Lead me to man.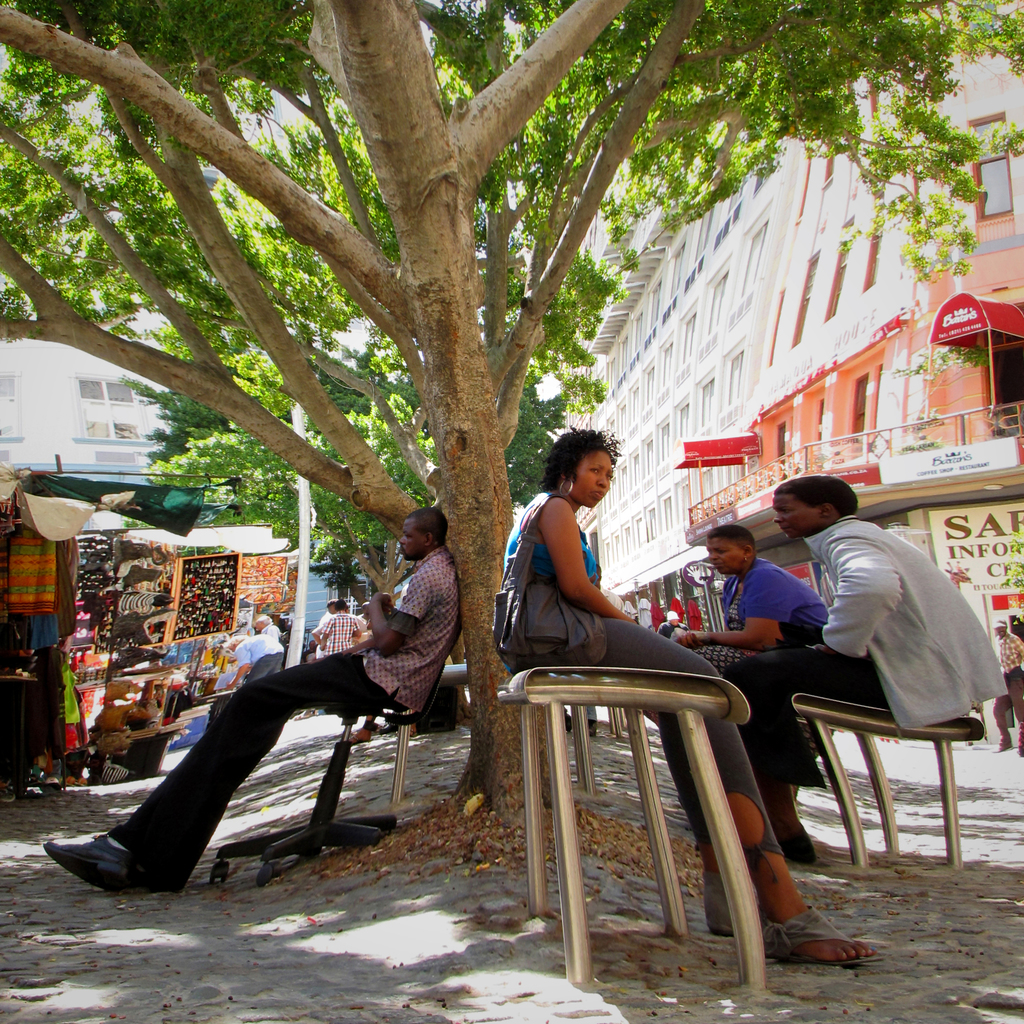
Lead to [x1=312, y1=599, x2=335, y2=653].
